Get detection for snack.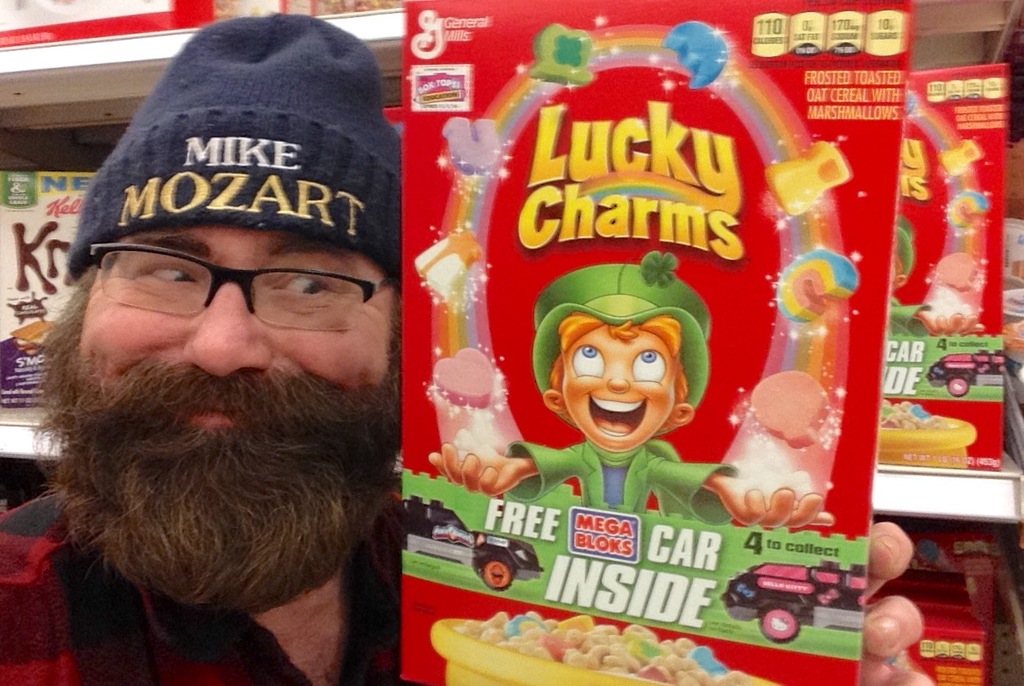
Detection: left=0, top=170, right=93, bottom=397.
